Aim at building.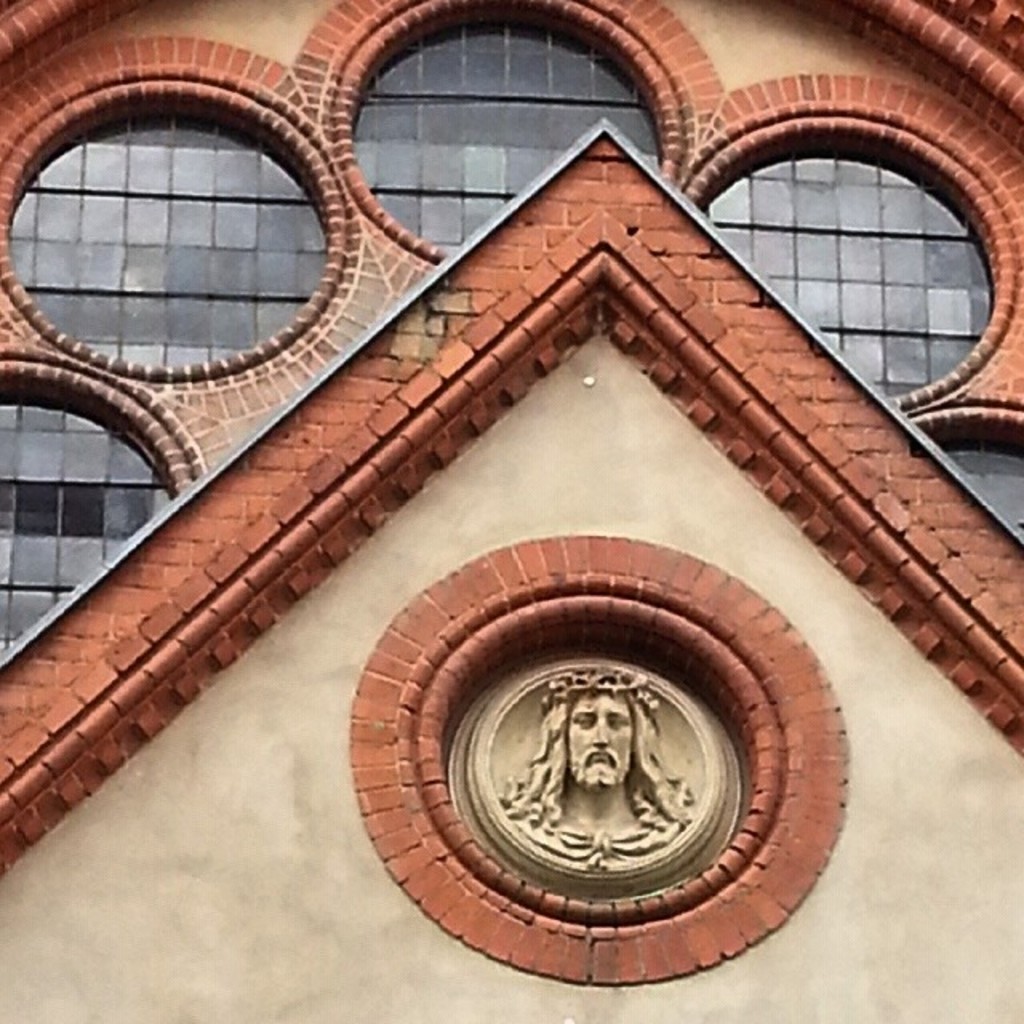
Aimed at box=[0, 0, 1022, 1022].
